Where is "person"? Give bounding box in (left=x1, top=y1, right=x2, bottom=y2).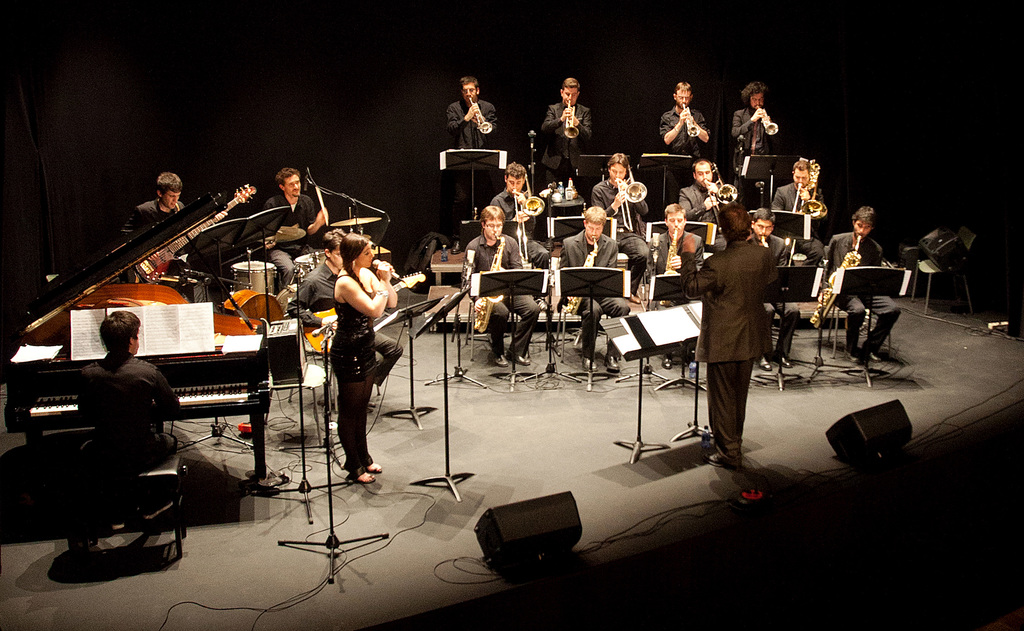
(left=263, top=163, right=328, bottom=286).
